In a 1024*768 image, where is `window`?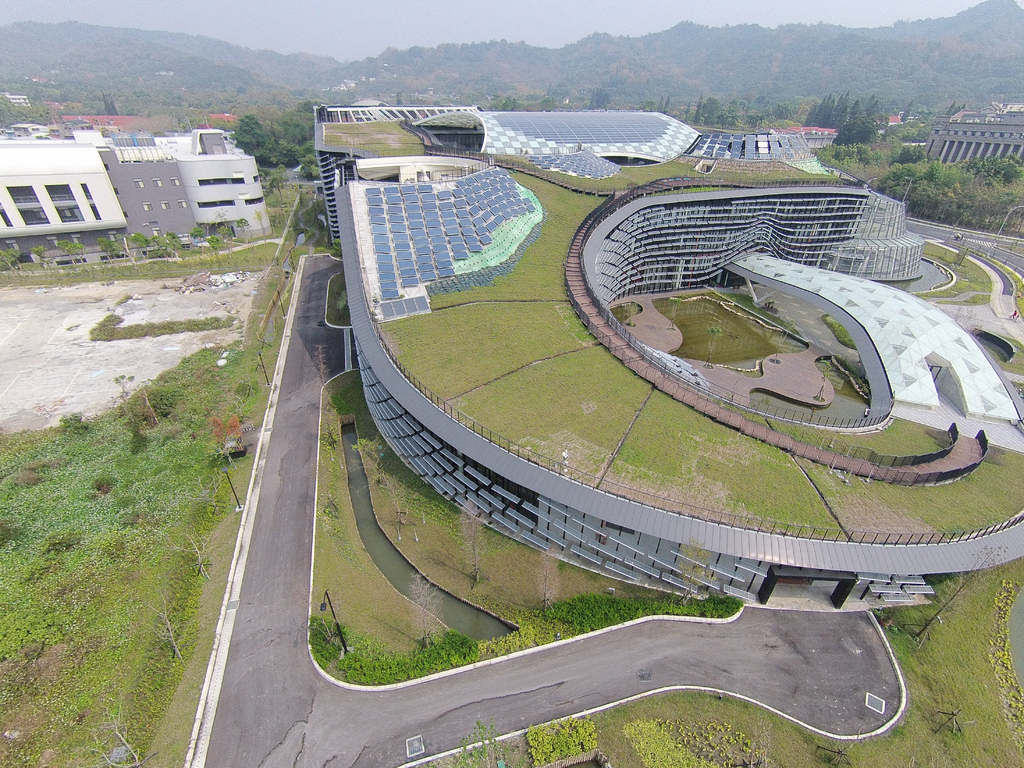
box(104, 164, 108, 168).
